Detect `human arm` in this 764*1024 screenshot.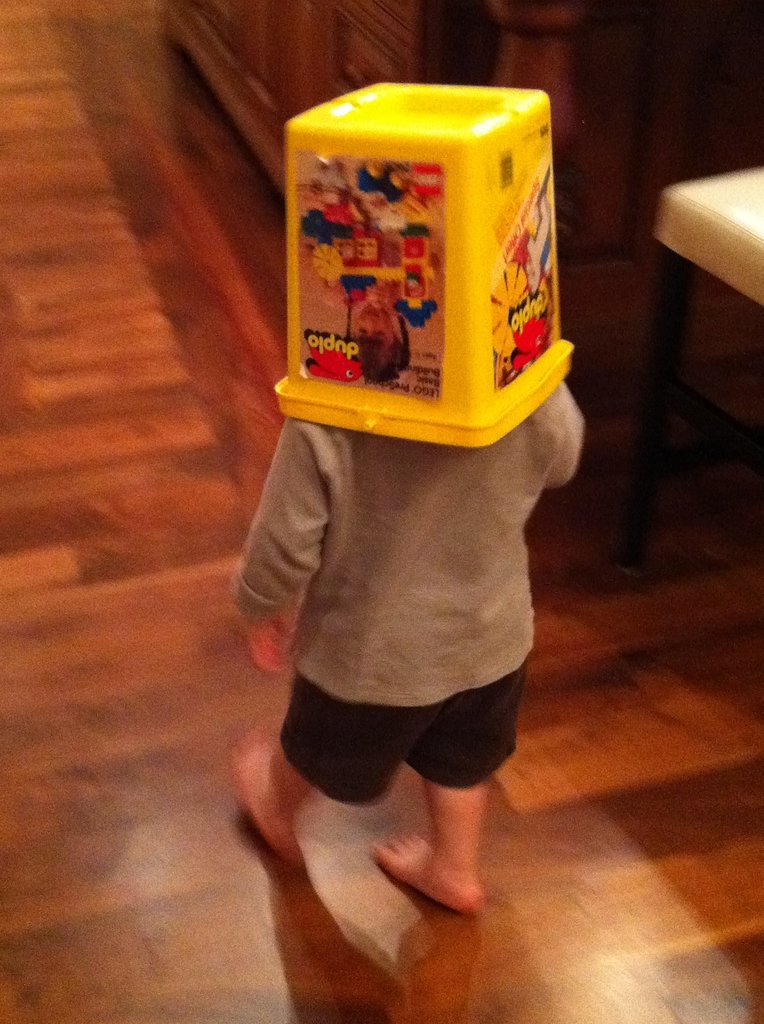
Detection: box(239, 403, 349, 702).
